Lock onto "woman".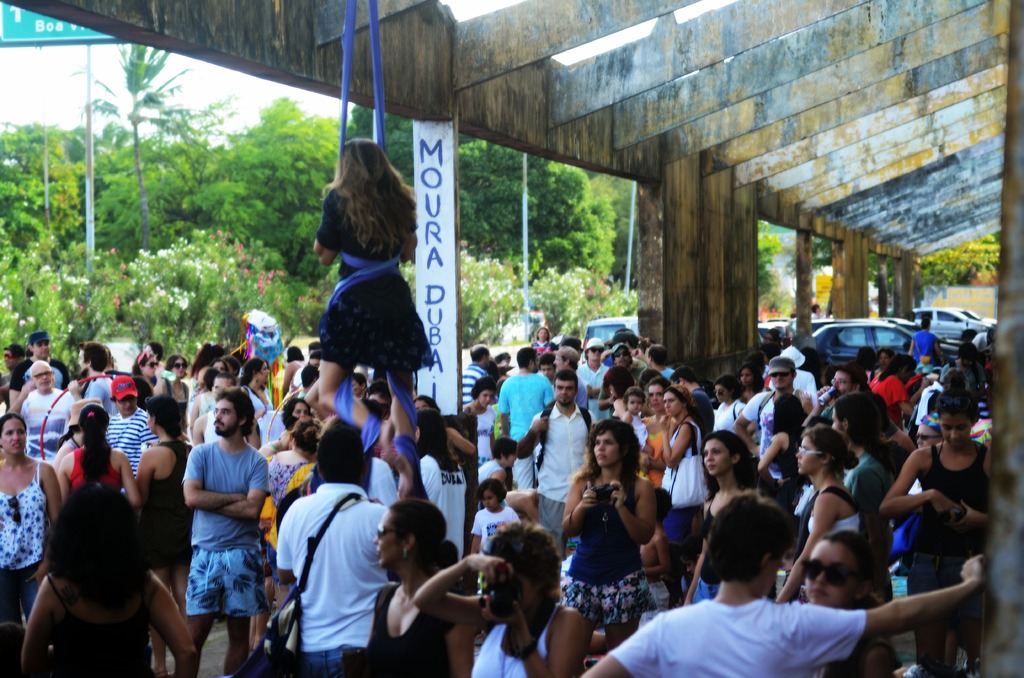
Locked: left=559, top=409, right=669, bottom=657.
